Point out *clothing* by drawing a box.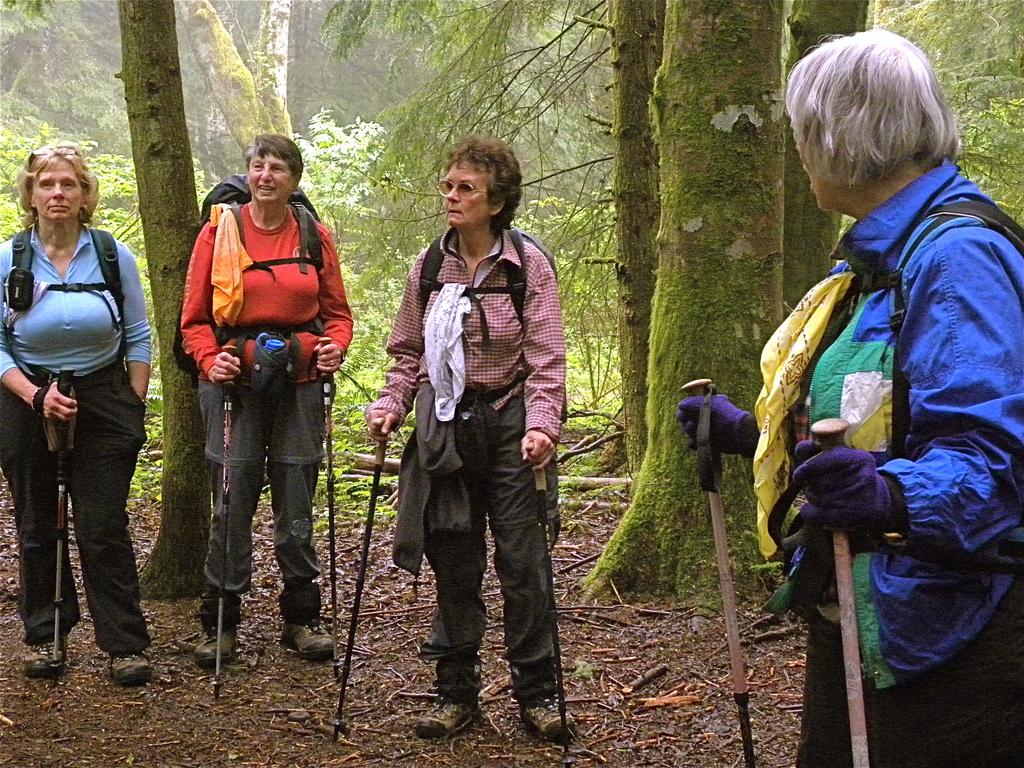
region(175, 199, 355, 586).
